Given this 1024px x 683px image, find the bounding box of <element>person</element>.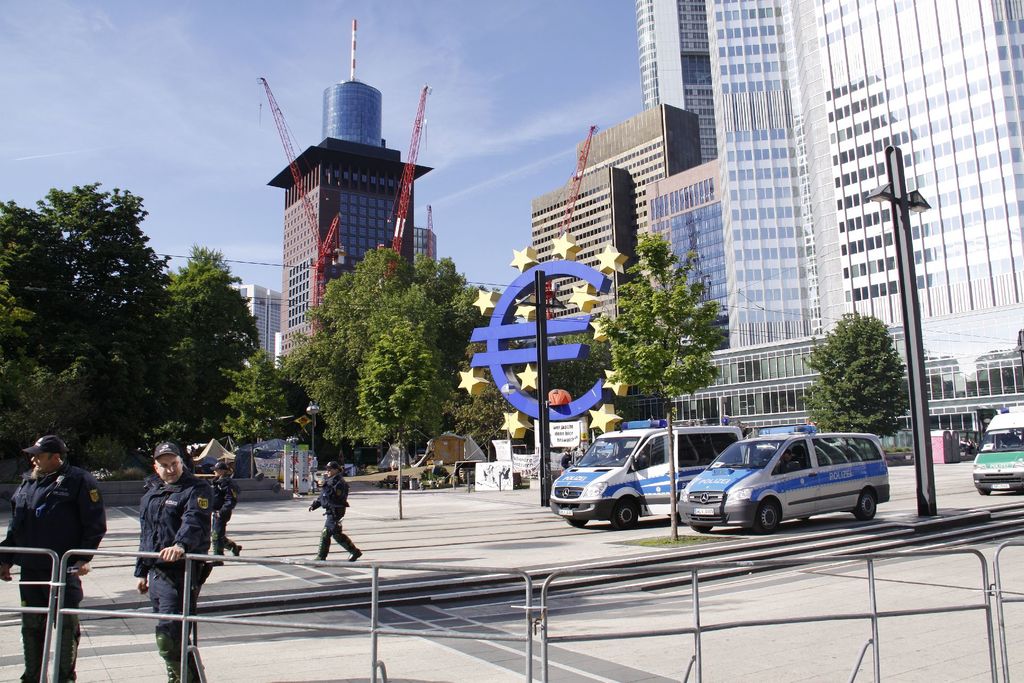
l=314, t=461, r=359, b=559.
